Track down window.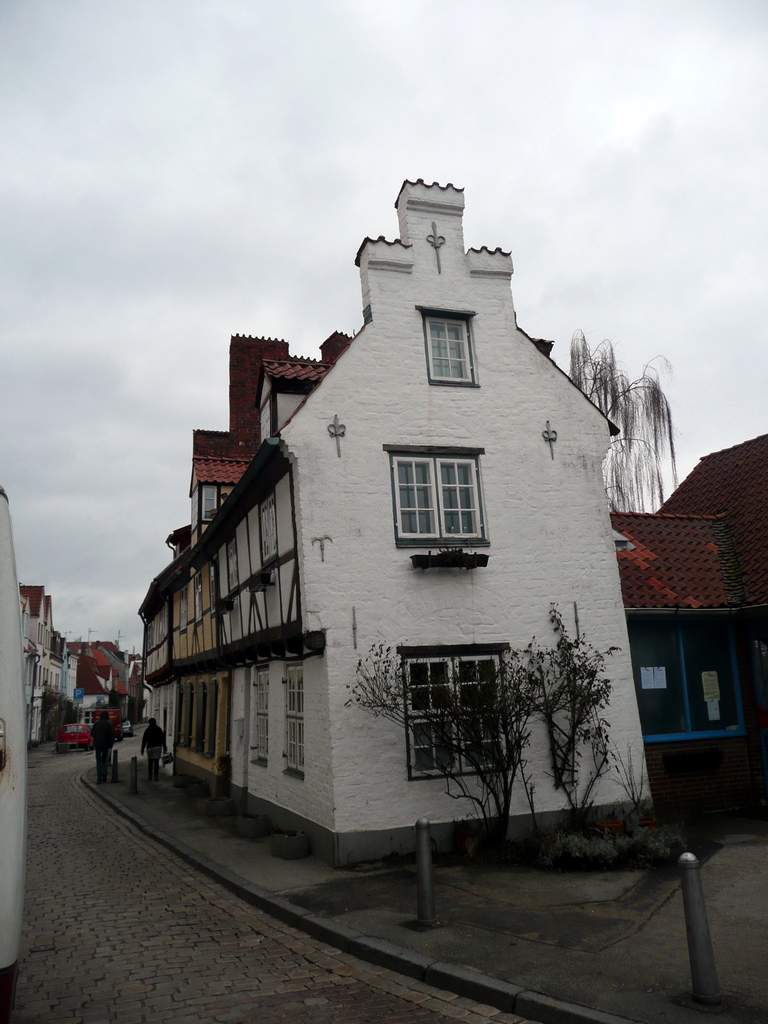
Tracked to [left=401, top=652, right=513, bottom=774].
